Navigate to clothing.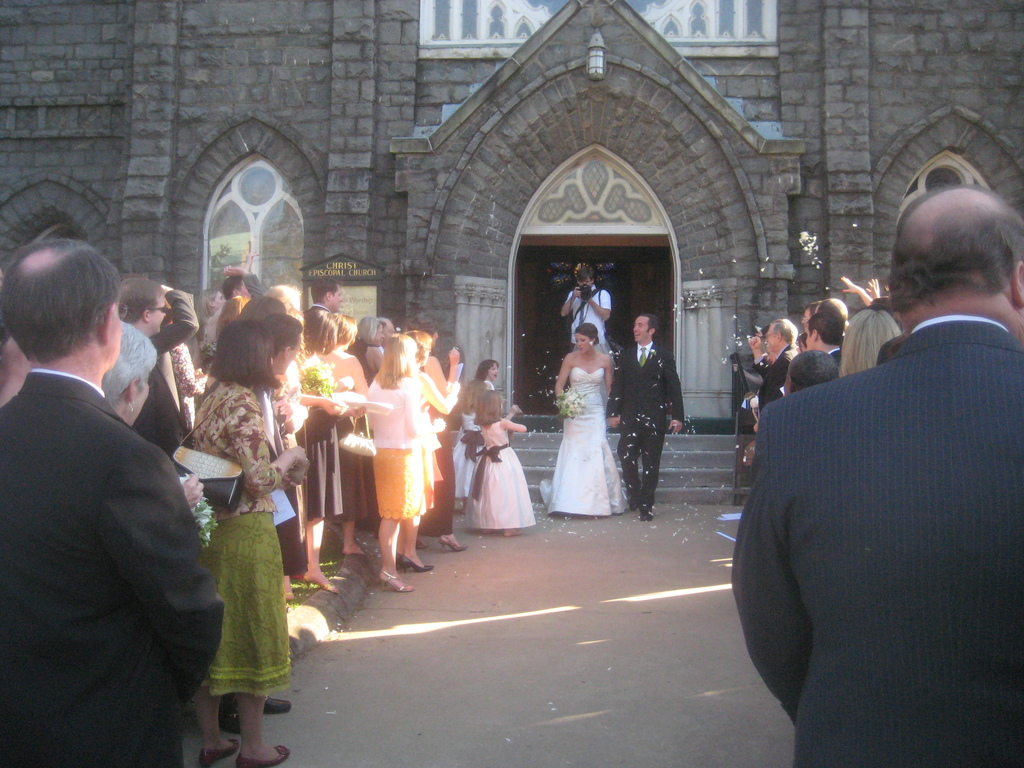
Navigation target: box(131, 286, 200, 474).
